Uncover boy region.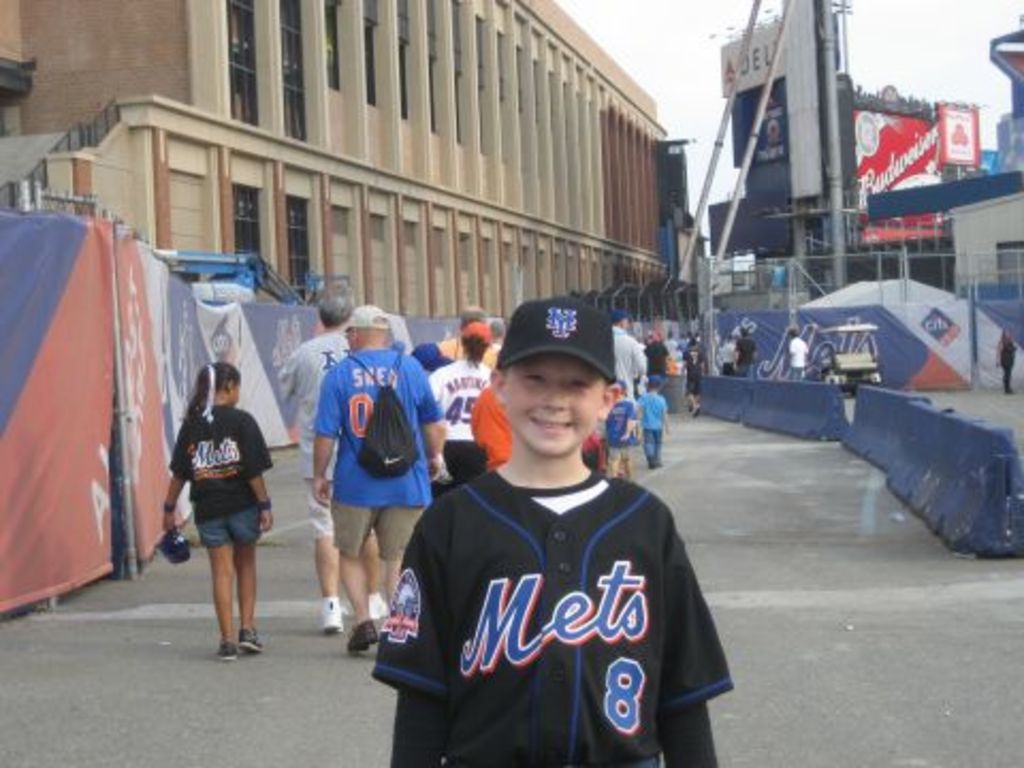
Uncovered: crop(636, 375, 670, 469).
